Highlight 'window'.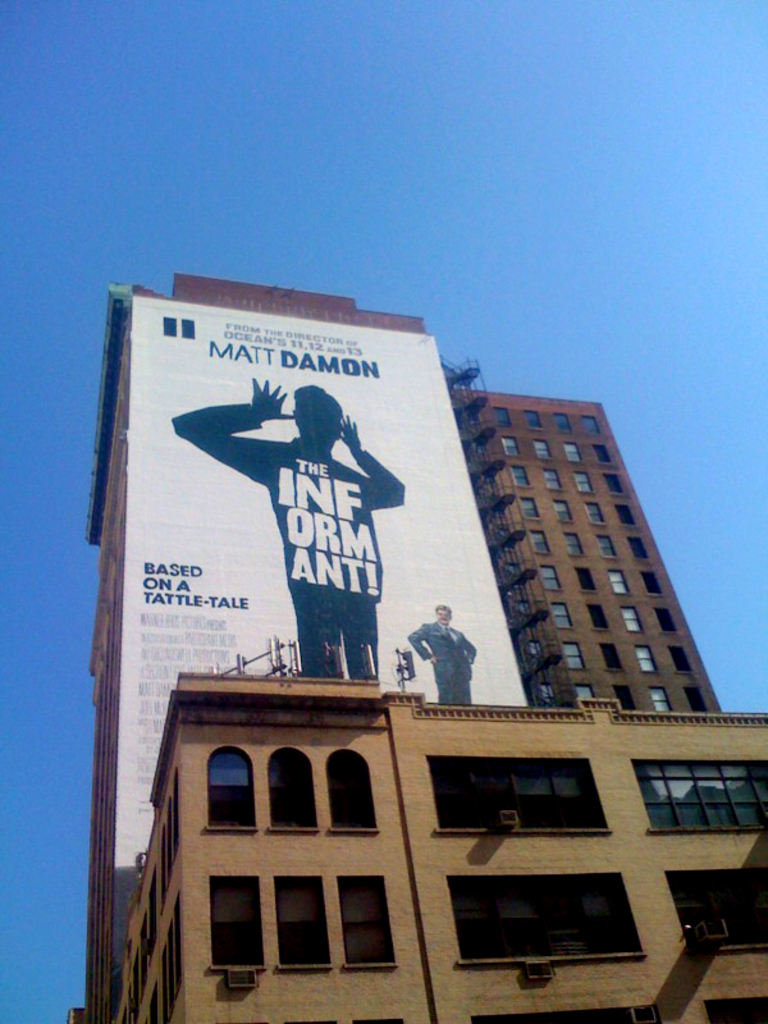
Highlighted region: [left=586, top=502, right=608, bottom=516].
